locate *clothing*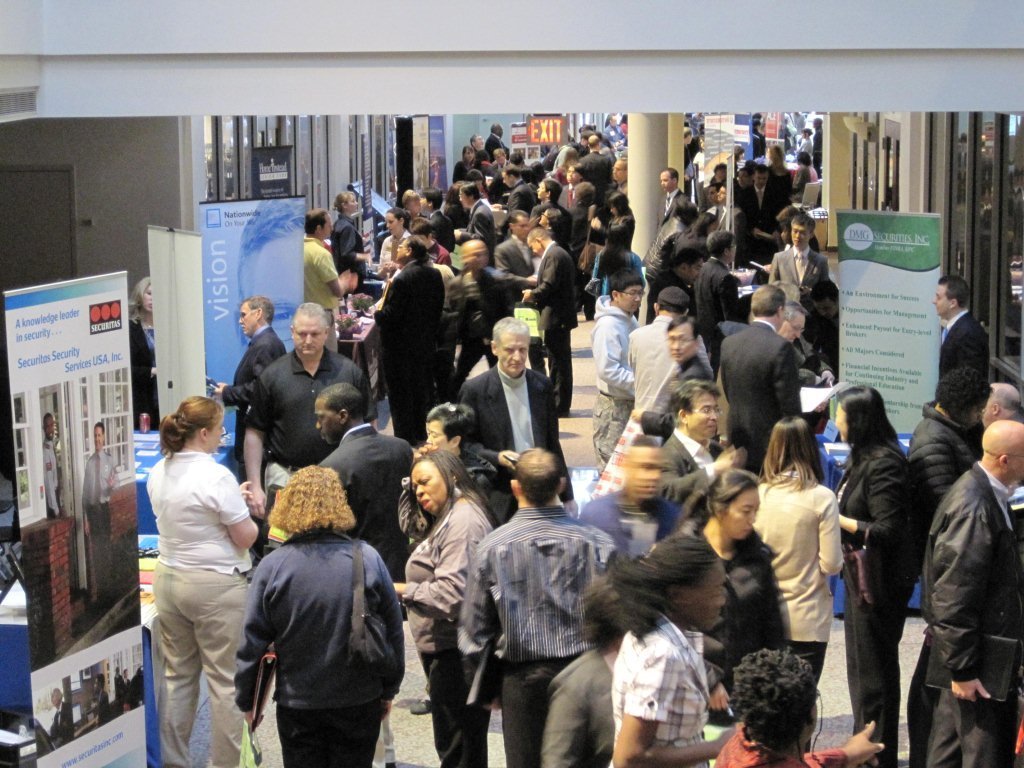
box=[528, 236, 578, 414]
